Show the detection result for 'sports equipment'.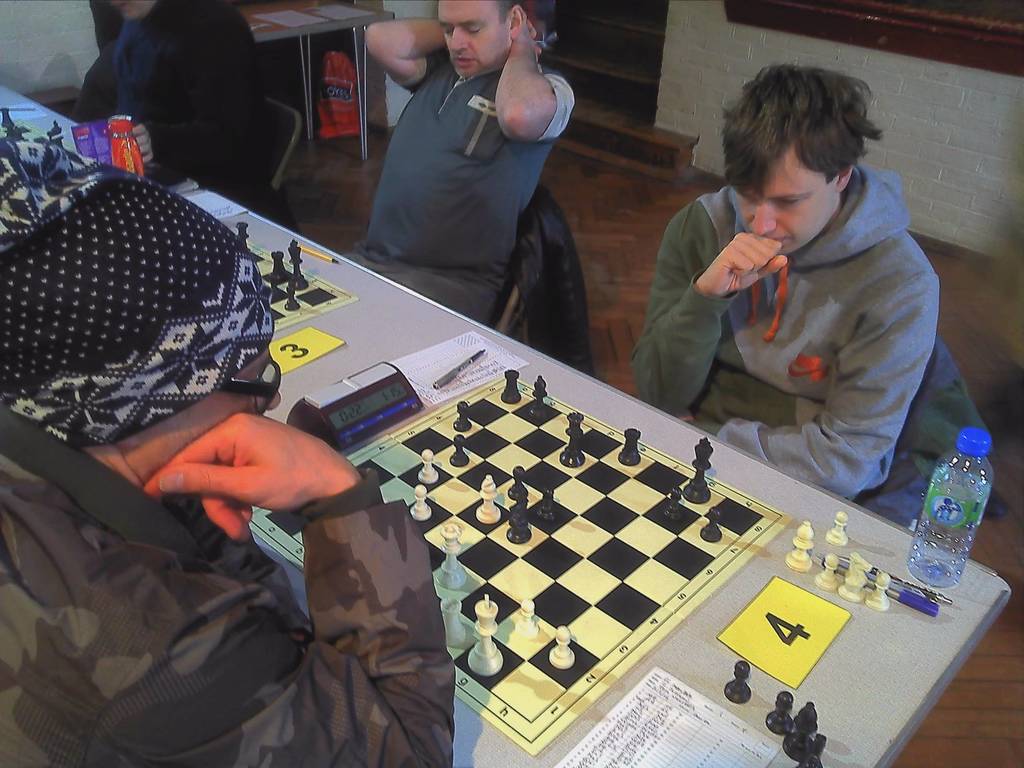
{"left": 790, "top": 695, "right": 811, "bottom": 767}.
